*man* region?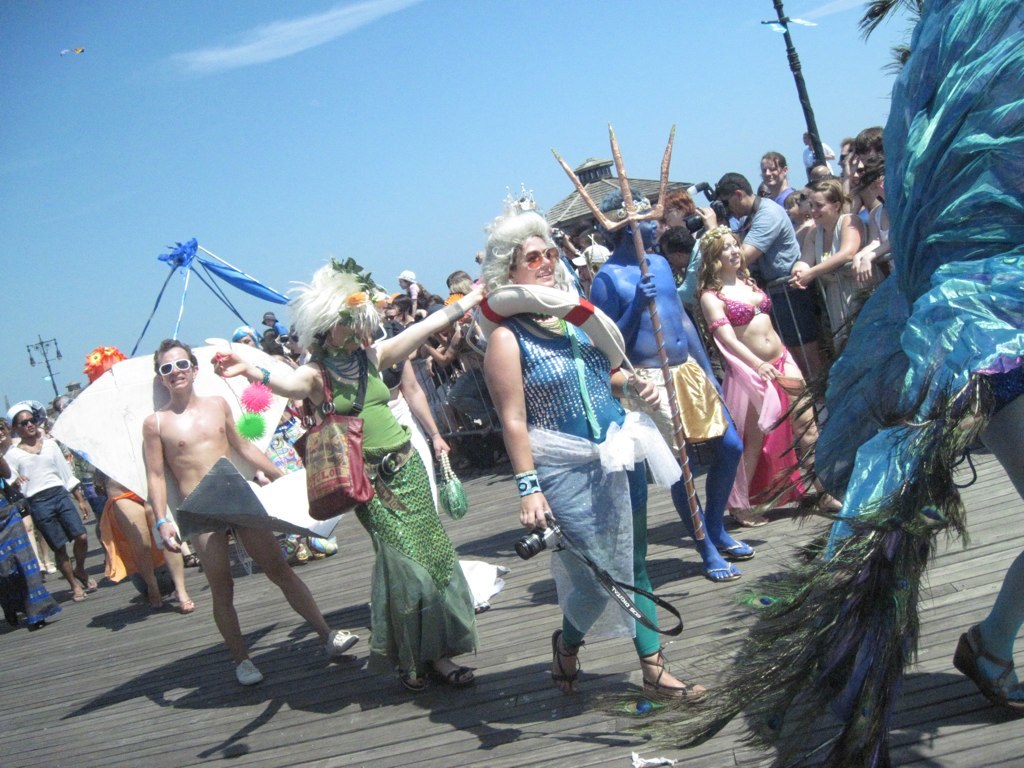
717,173,824,404
